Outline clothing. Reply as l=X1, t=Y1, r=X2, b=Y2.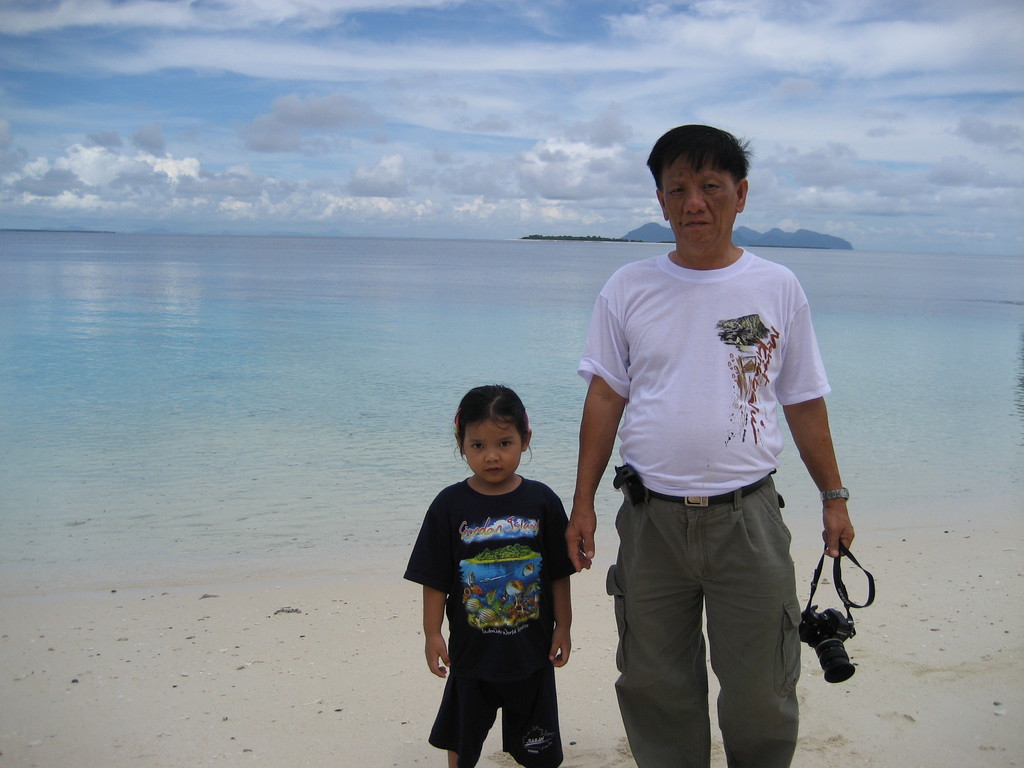
l=424, t=456, r=583, b=745.
